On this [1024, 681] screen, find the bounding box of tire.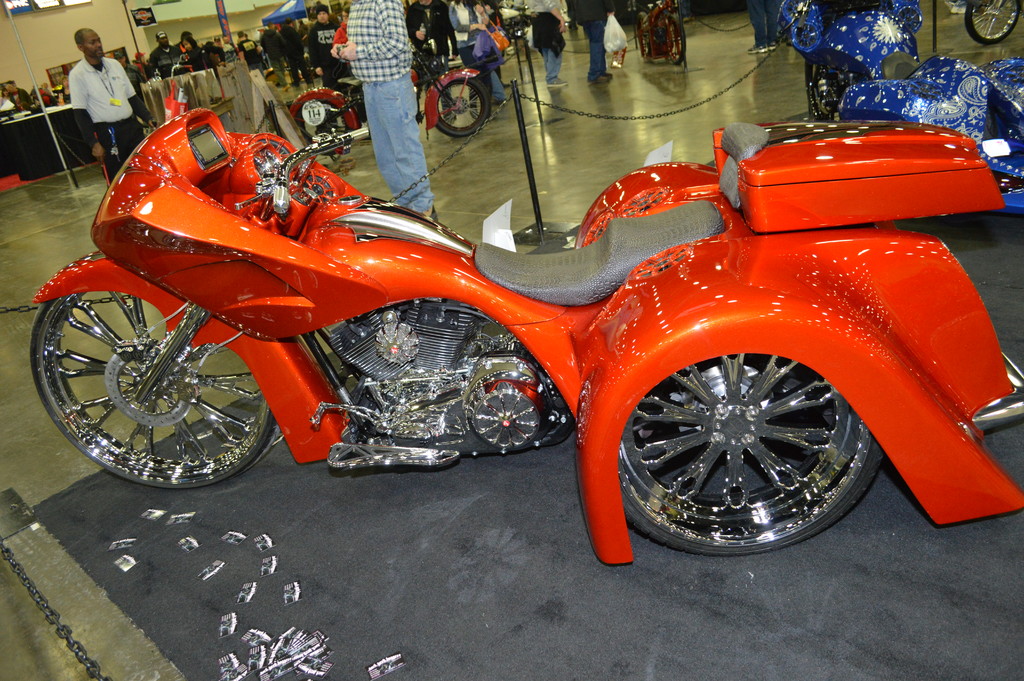
Bounding box: BBox(792, 23, 819, 52).
